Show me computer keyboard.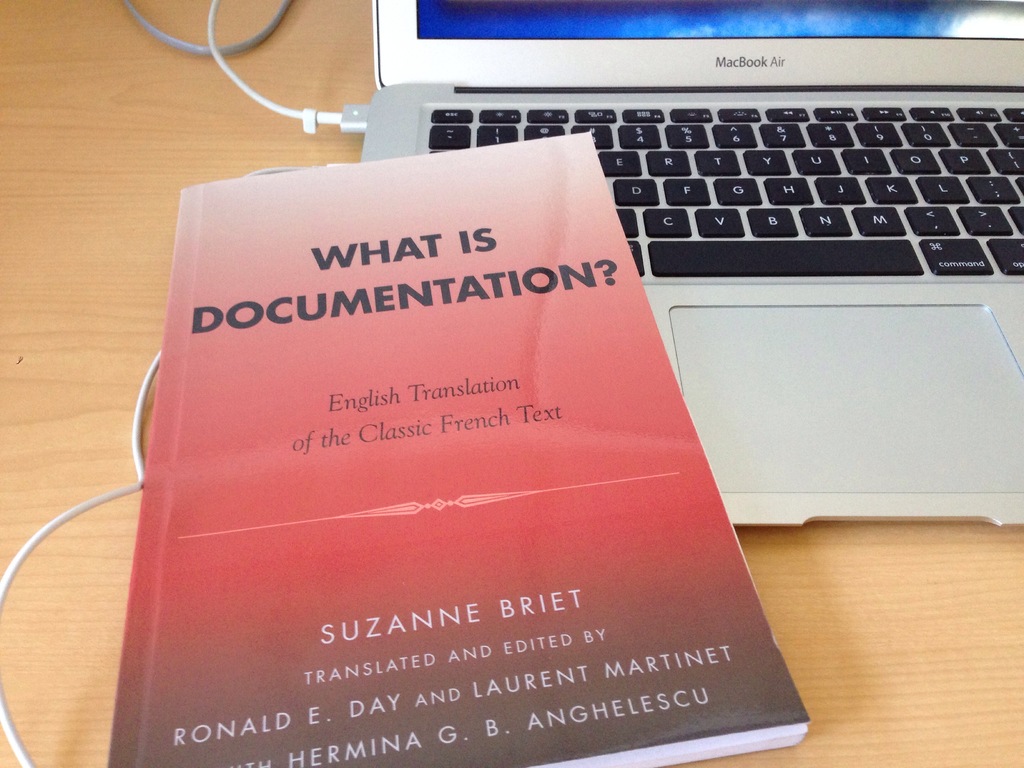
computer keyboard is here: box(422, 102, 1023, 278).
